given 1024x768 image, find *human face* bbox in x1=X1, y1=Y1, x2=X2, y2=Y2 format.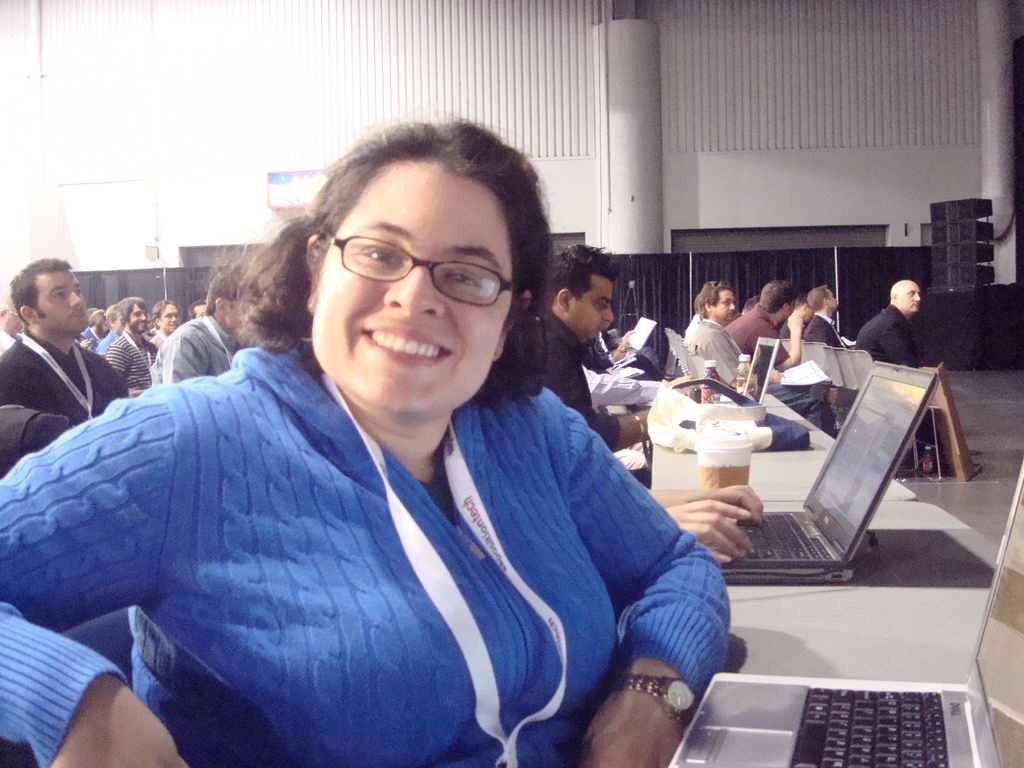
x1=309, y1=156, x2=518, y2=415.
